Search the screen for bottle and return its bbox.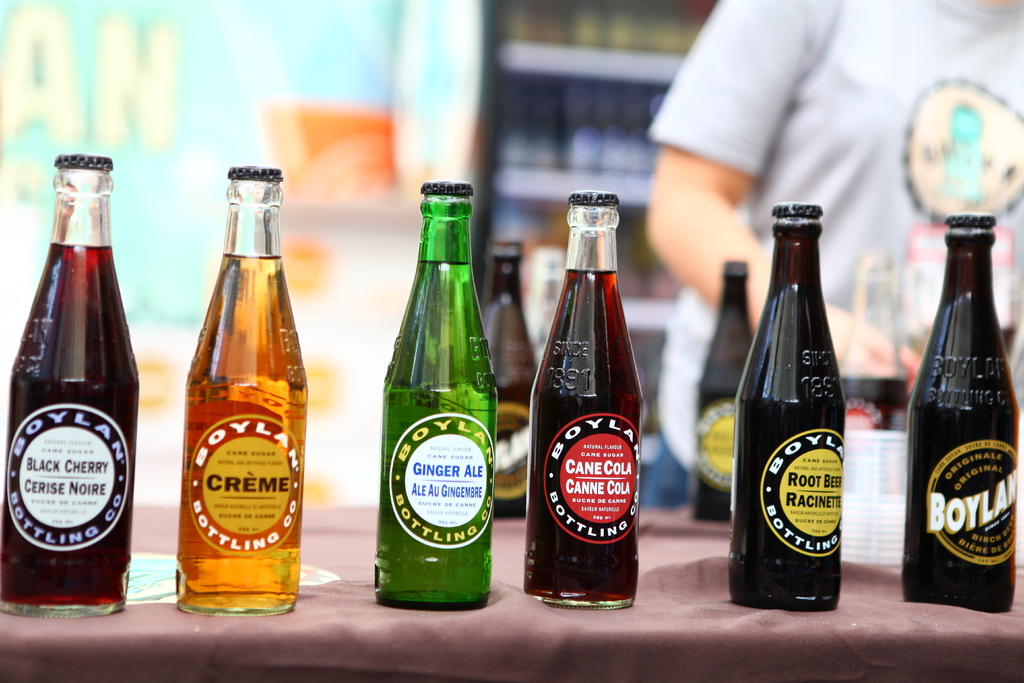
Found: region(691, 261, 755, 521).
